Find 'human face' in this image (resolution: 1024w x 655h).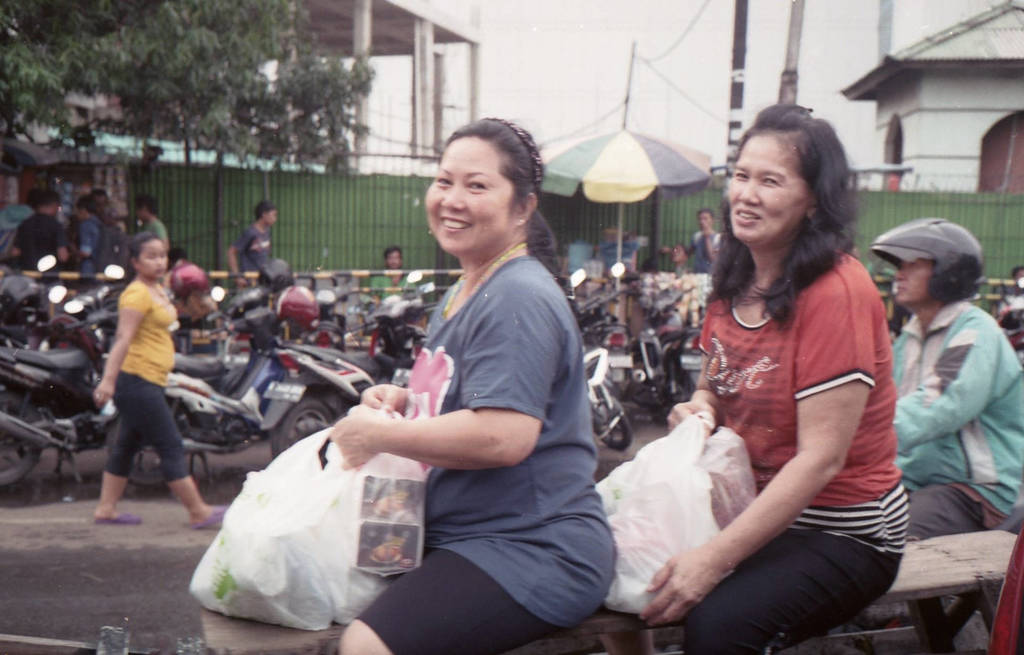
x1=696 y1=211 x2=707 y2=231.
